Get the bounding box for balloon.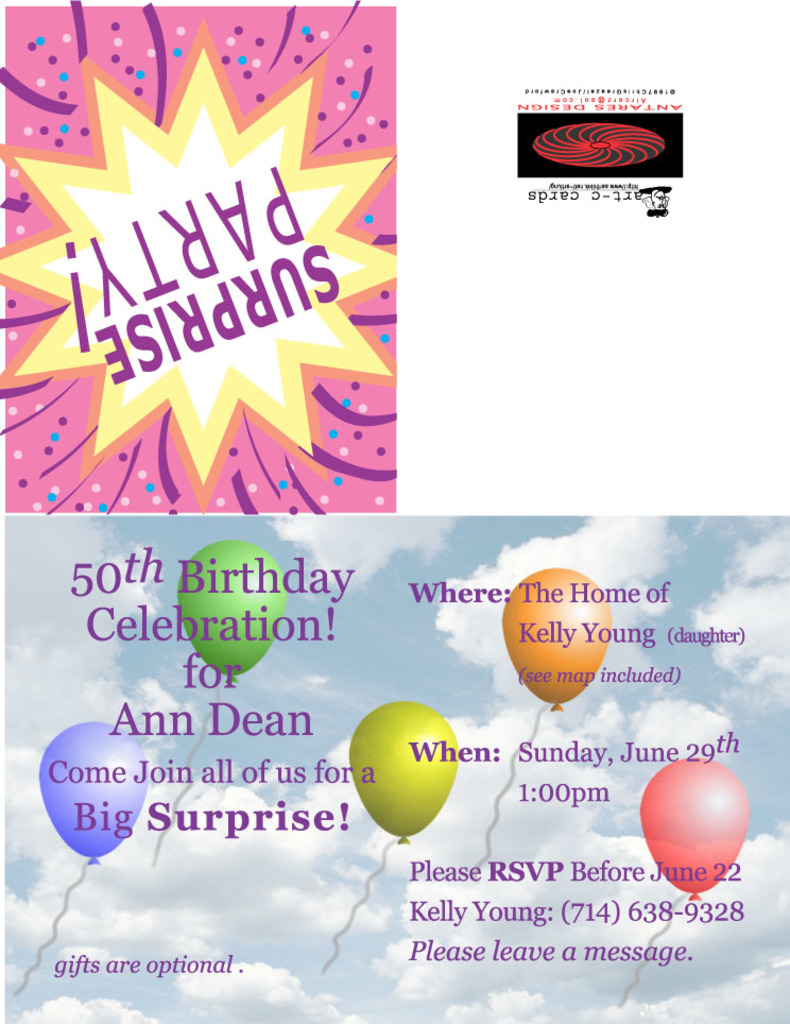
(left=502, top=567, right=613, bottom=705).
